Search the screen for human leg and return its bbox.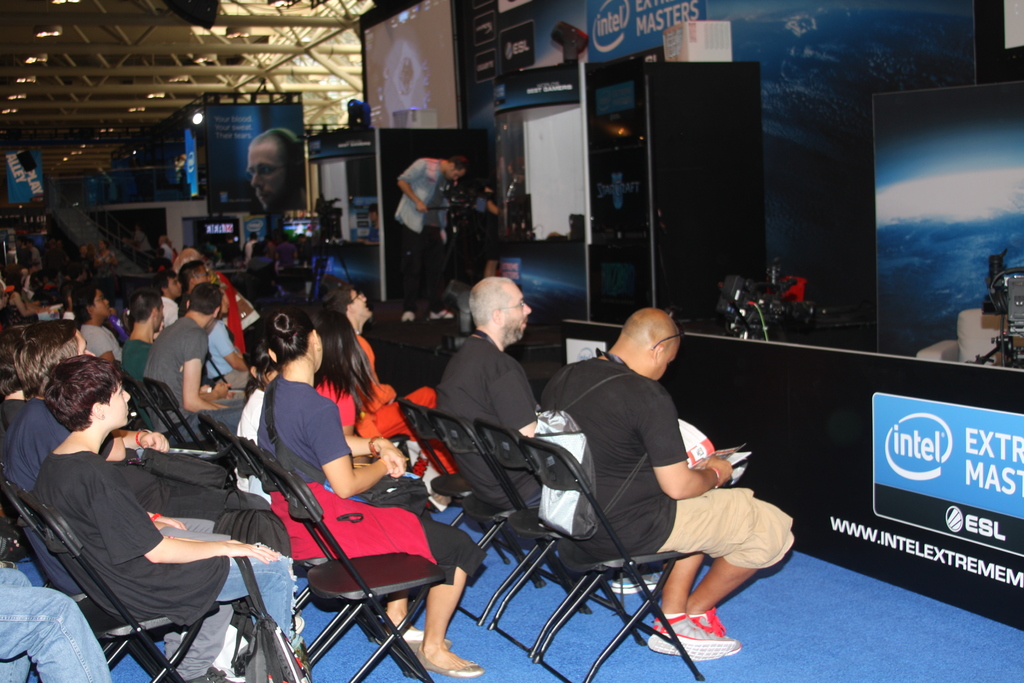
Found: detection(669, 473, 776, 651).
